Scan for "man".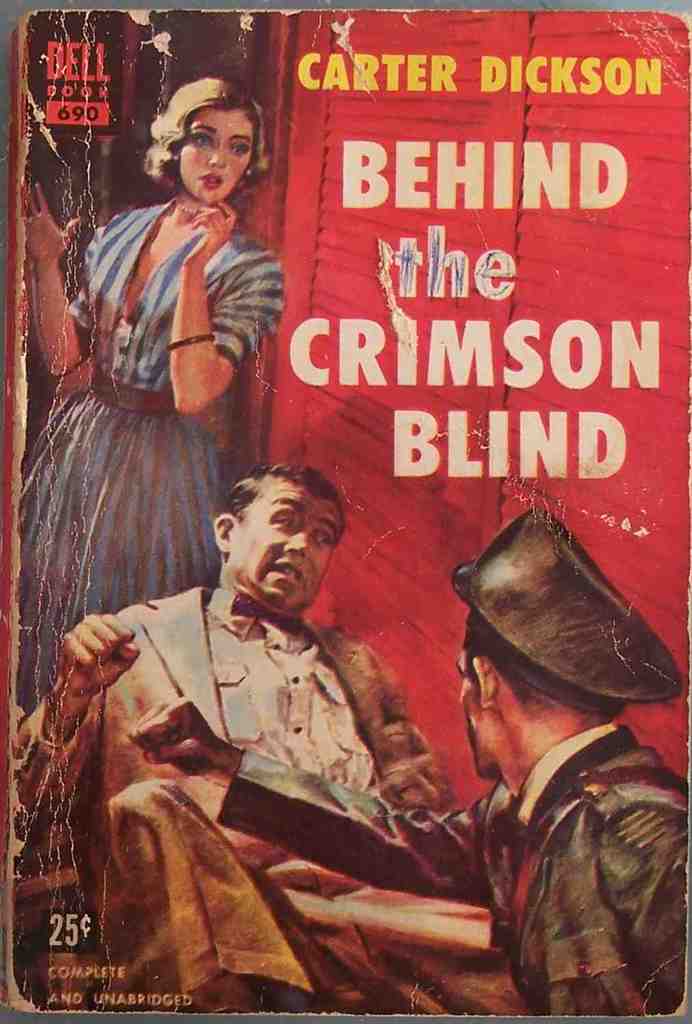
Scan result: bbox=[127, 503, 683, 1012].
